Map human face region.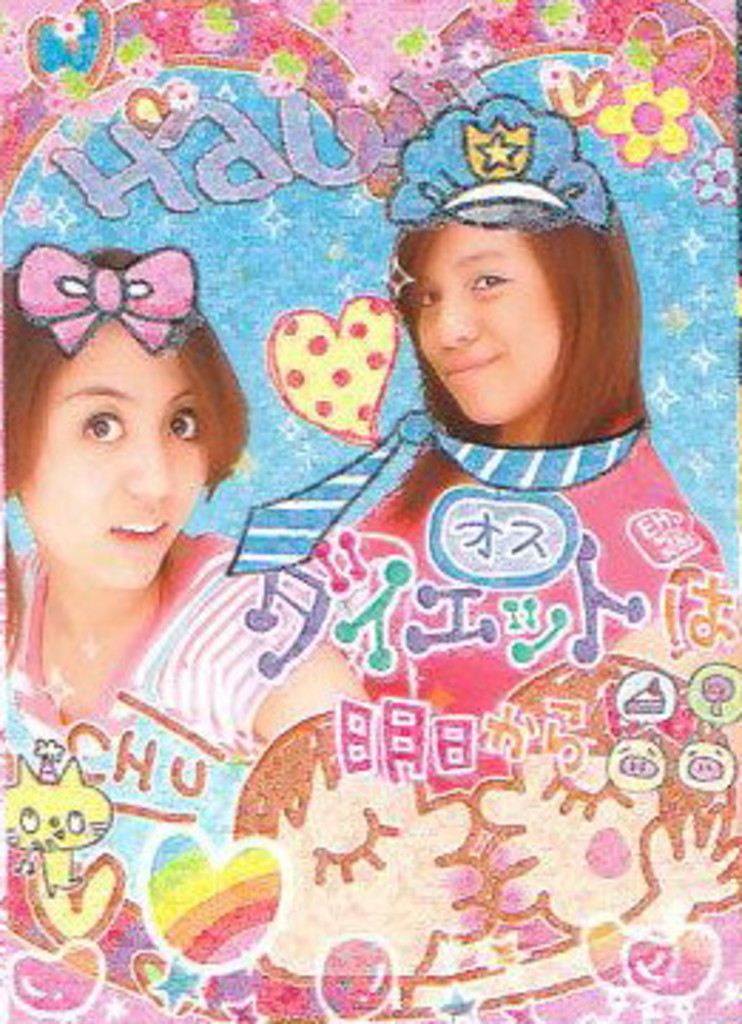
Mapped to x1=412 y1=225 x2=566 y2=430.
